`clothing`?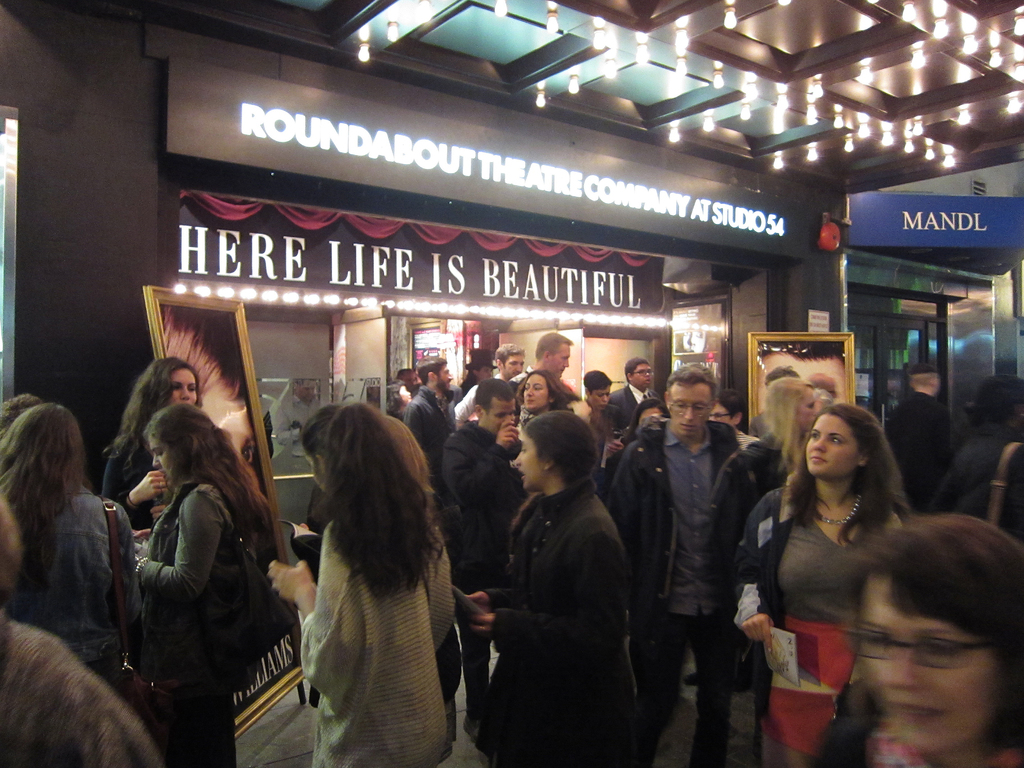
left=104, top=421, right=150, bottom=514
